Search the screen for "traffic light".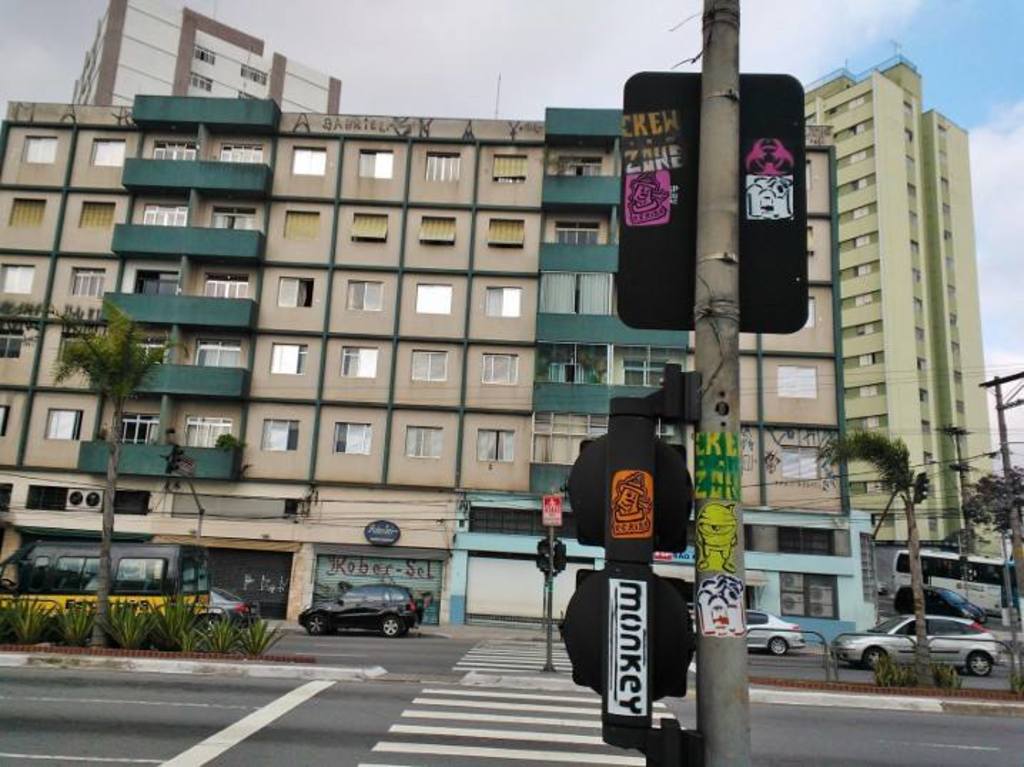
Found at left=911, top=470, right=928, bottom=503.
